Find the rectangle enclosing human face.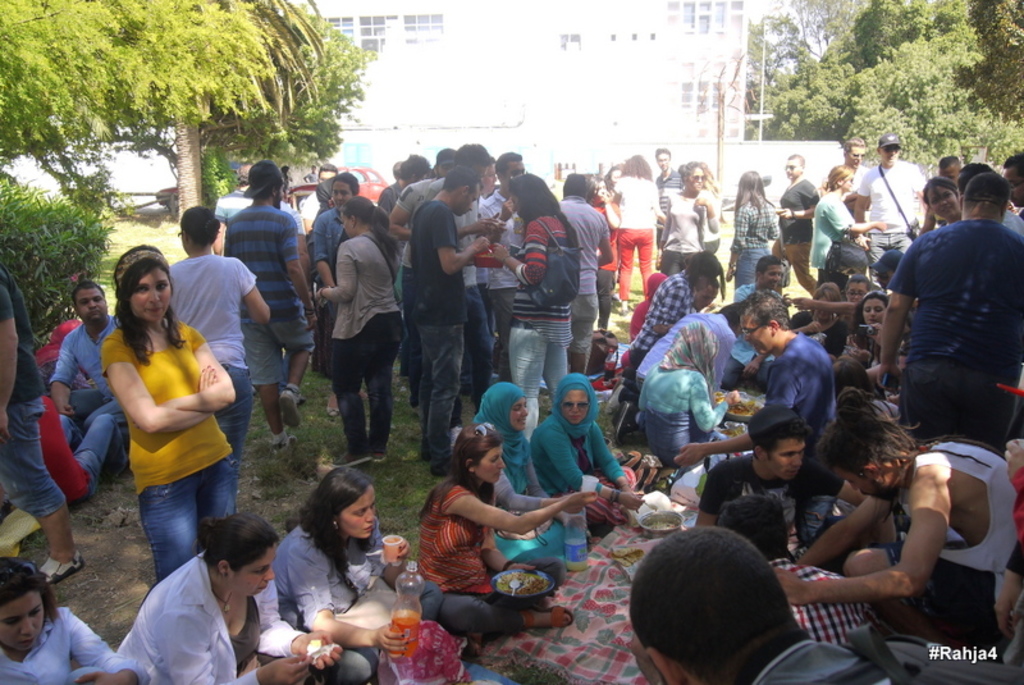
bbox=[882, 143, 900, 166].
